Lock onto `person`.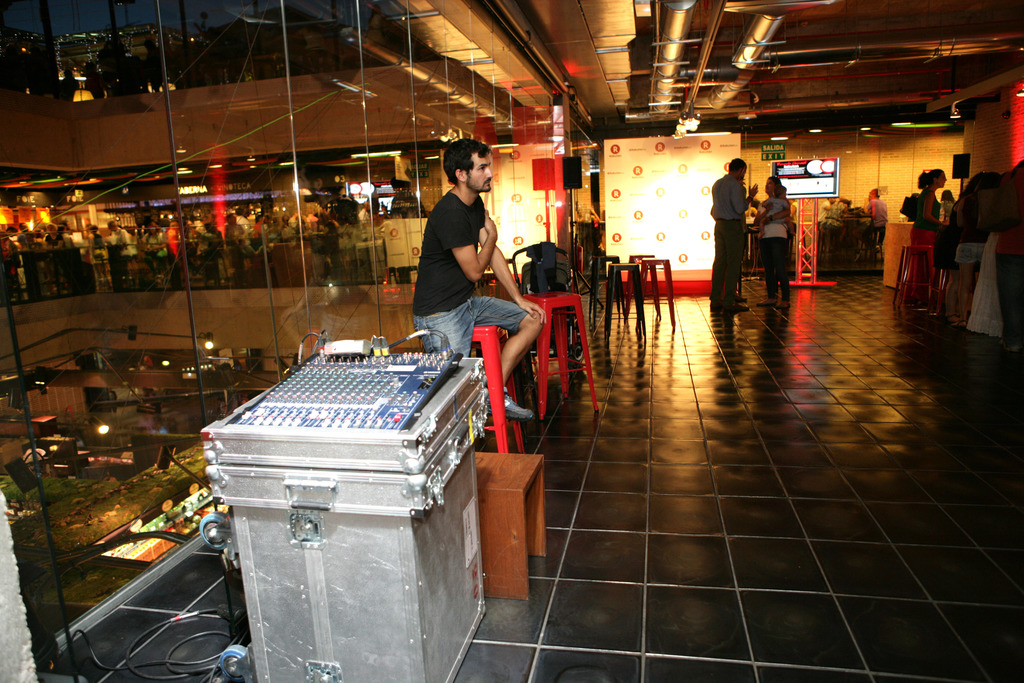
Locked: (286,204,309,235).
